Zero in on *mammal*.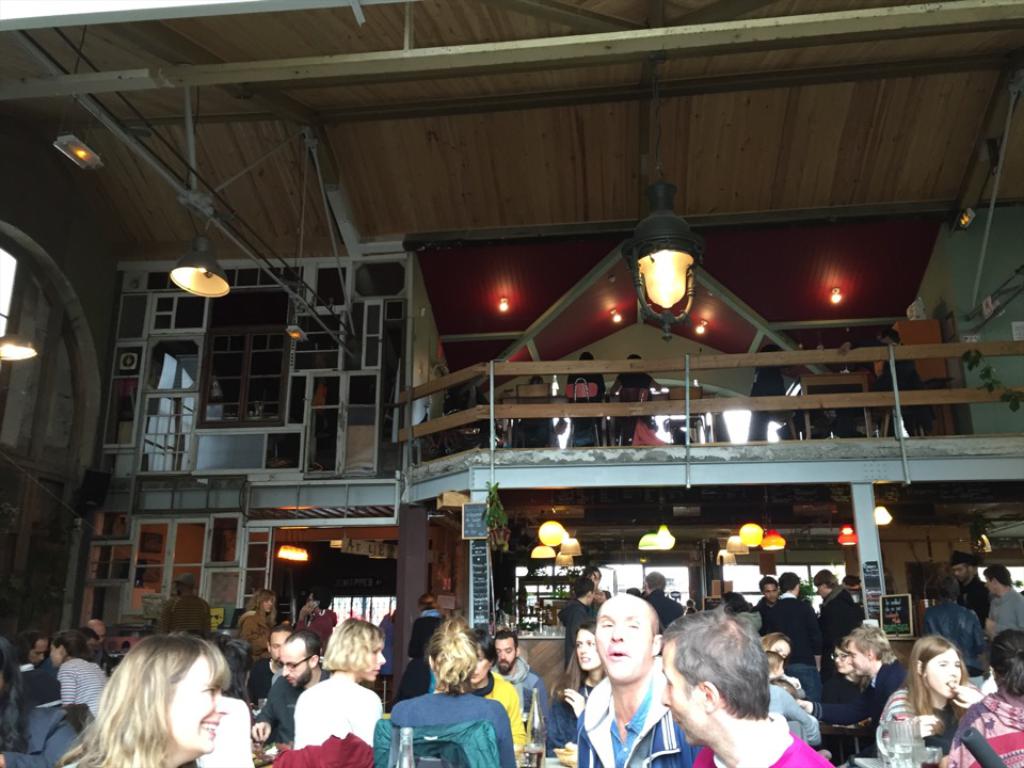
Zeroed in: 869 324 935 438.
